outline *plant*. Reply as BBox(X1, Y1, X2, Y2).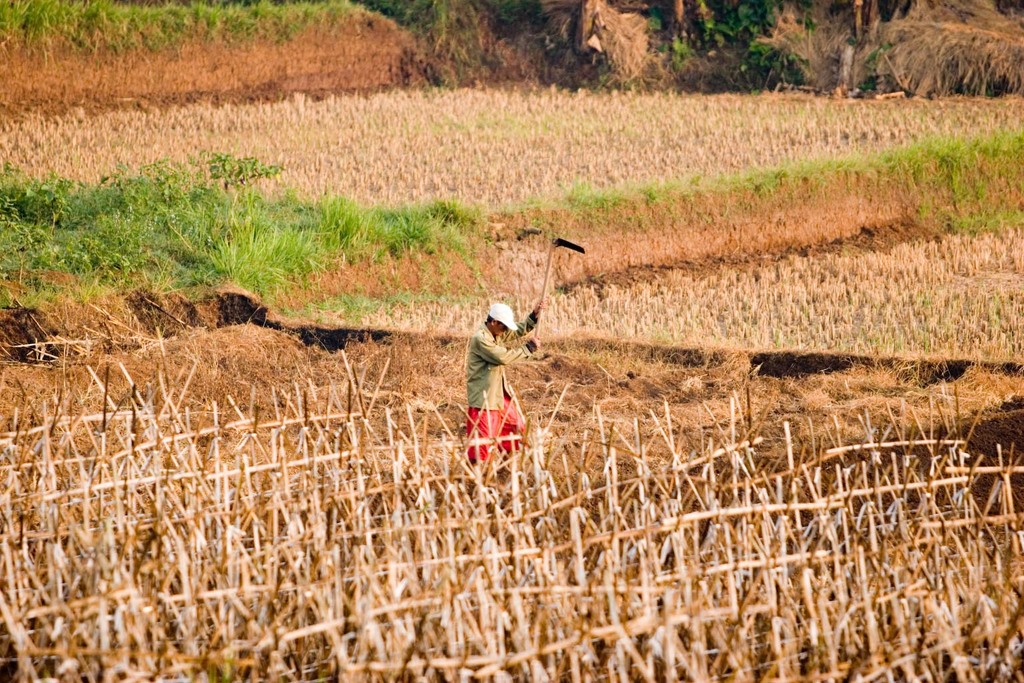
BBox(550, 172, 638, 215).
